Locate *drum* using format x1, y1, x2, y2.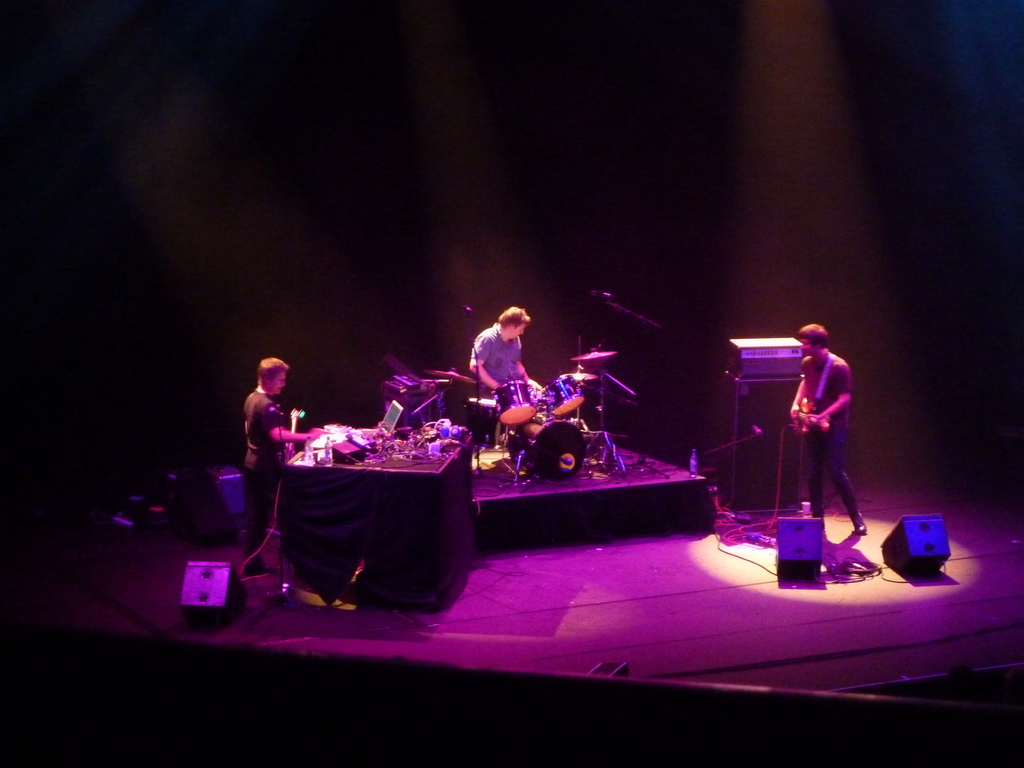
541, 377, 589, 415.
